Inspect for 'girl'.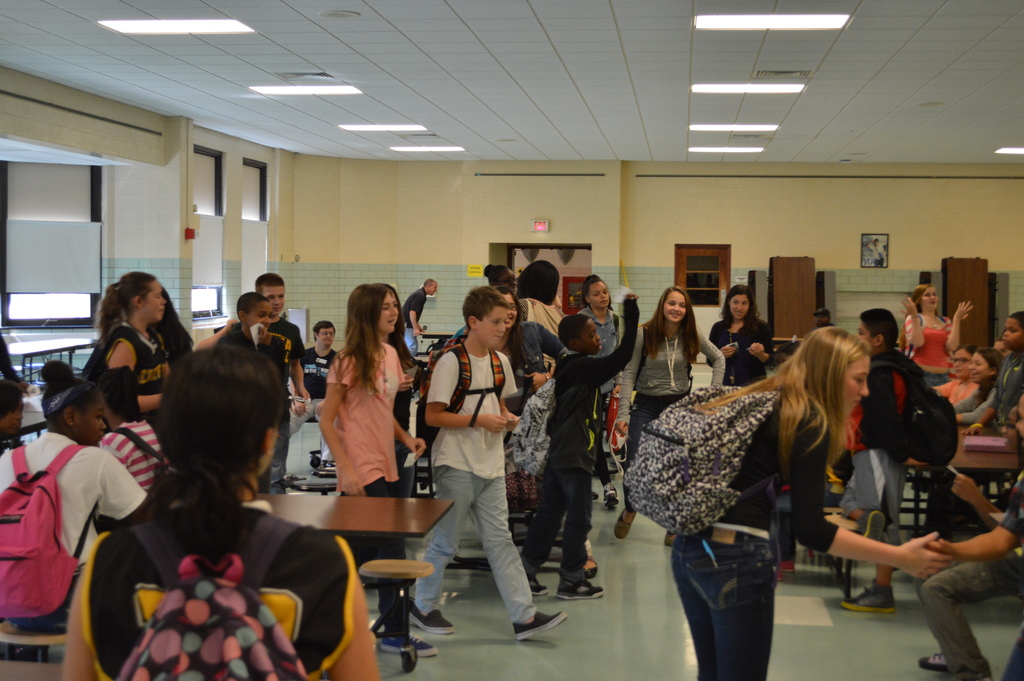
Inspection: <region>320, 281, 424, 493</region>.
